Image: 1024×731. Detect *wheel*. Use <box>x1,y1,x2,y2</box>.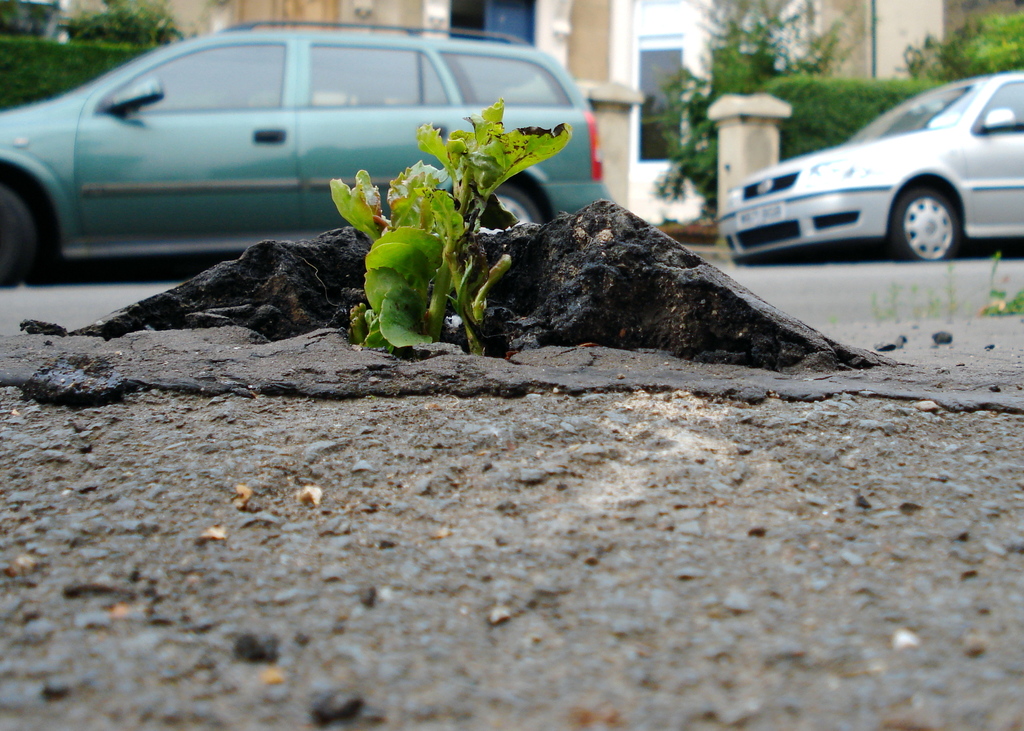
<box>0,185,44,287</box>.
